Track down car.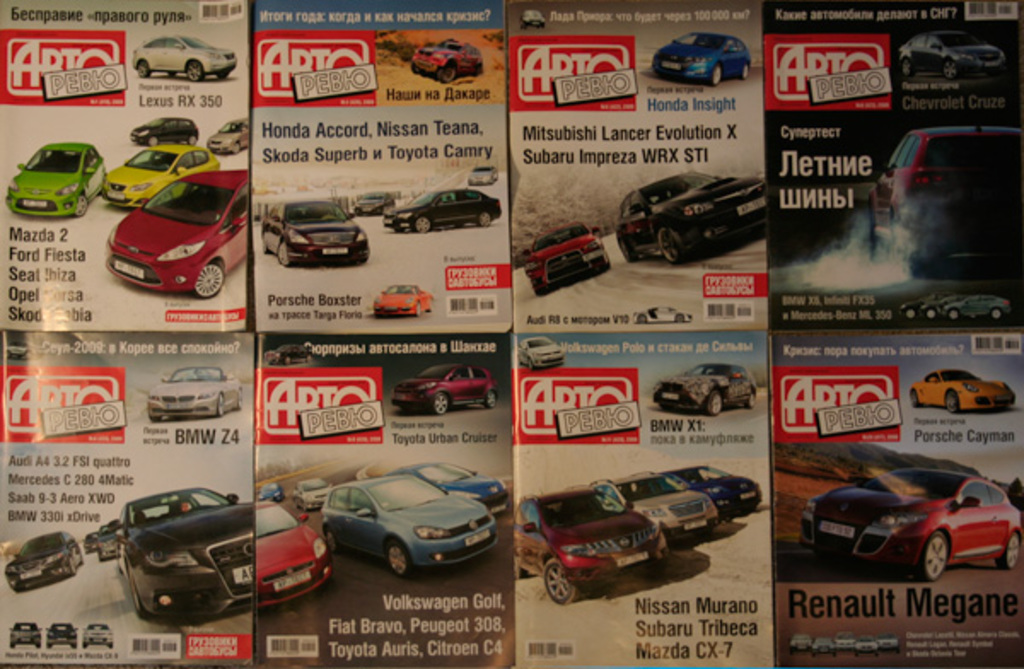
Tracked to {"x1": 898, "y1": 353, "x2": 1022, "y2": 416}.
